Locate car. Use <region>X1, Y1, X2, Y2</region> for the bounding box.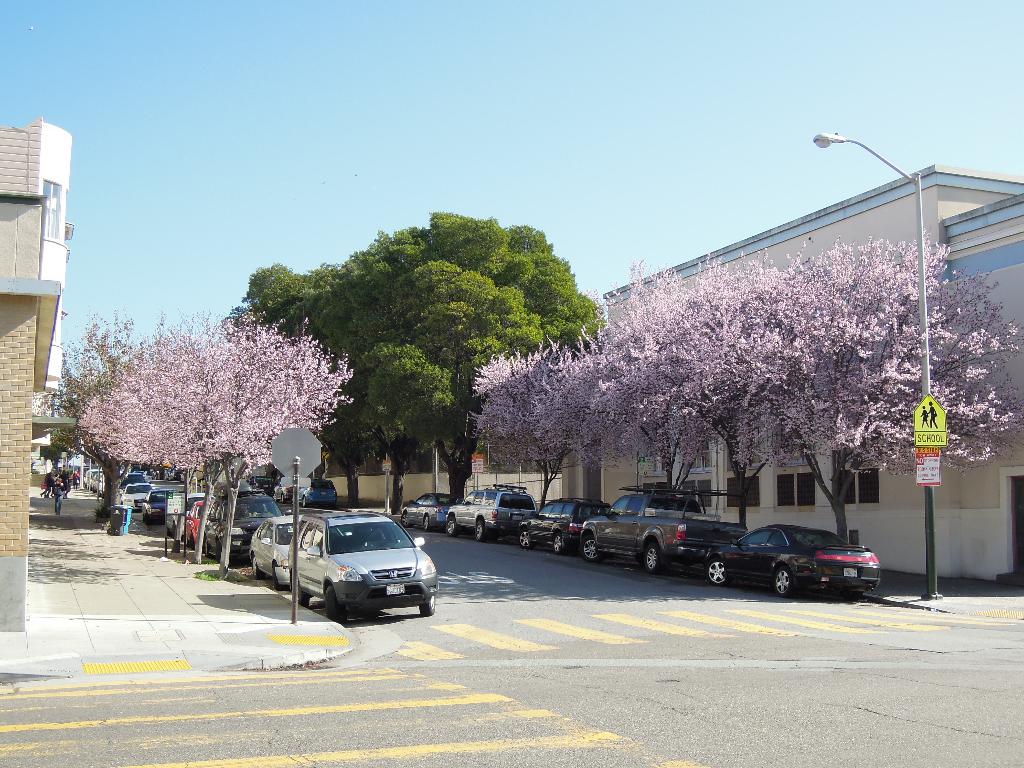
<region>523, 502, 612, 548</region>.
